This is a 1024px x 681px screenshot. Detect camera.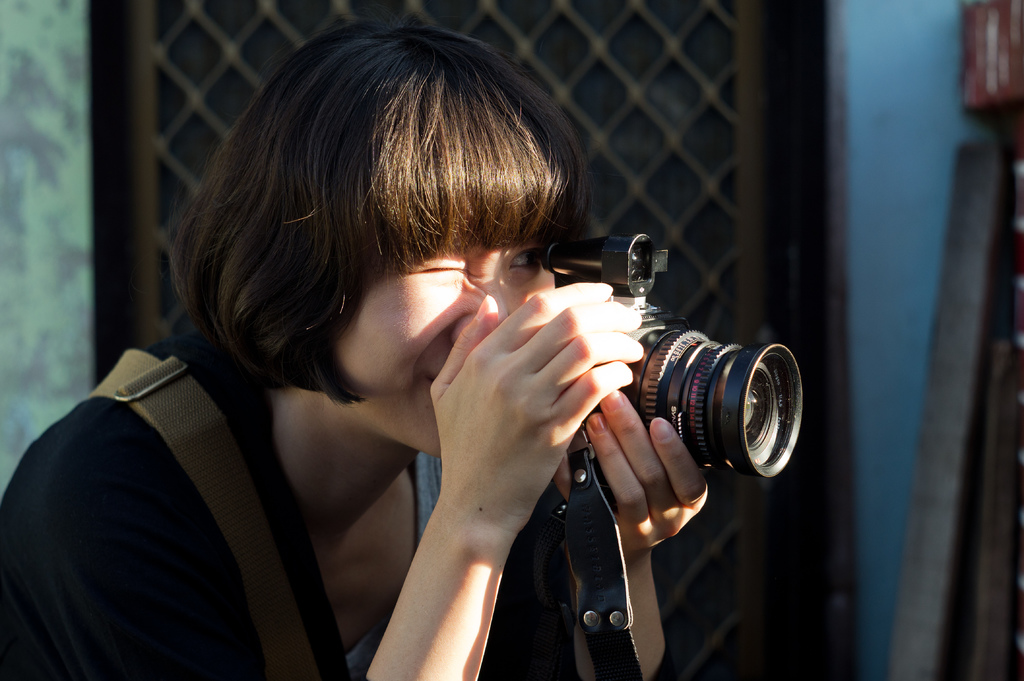
544:225:806:481.
